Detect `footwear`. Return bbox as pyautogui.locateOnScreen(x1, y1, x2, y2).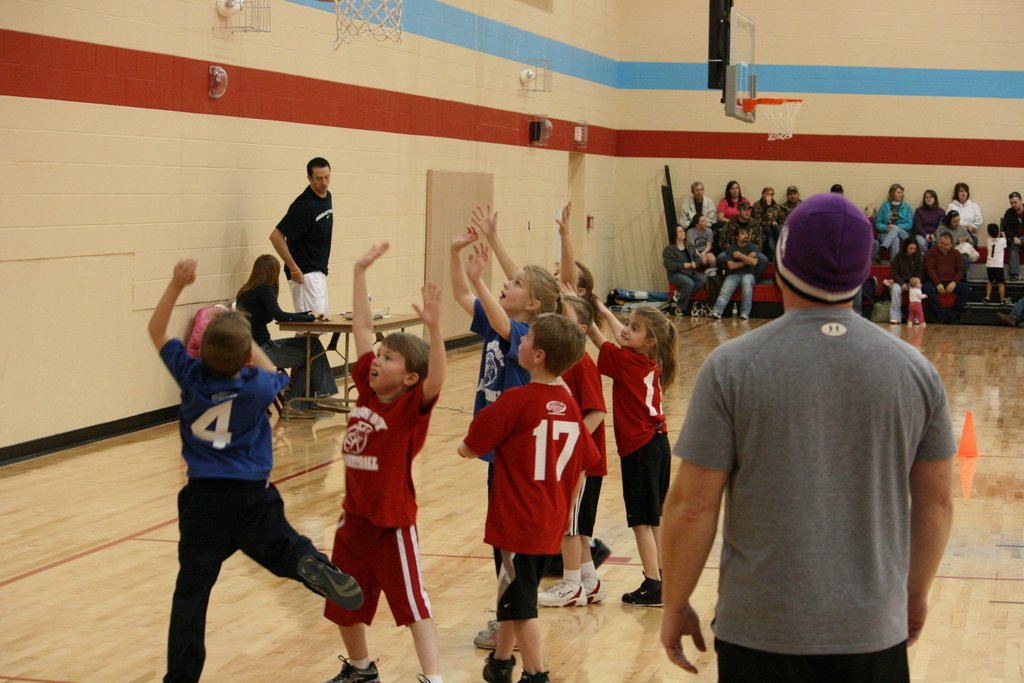
pyautogui.locateOnScreen(325, 656, 383, 682).
